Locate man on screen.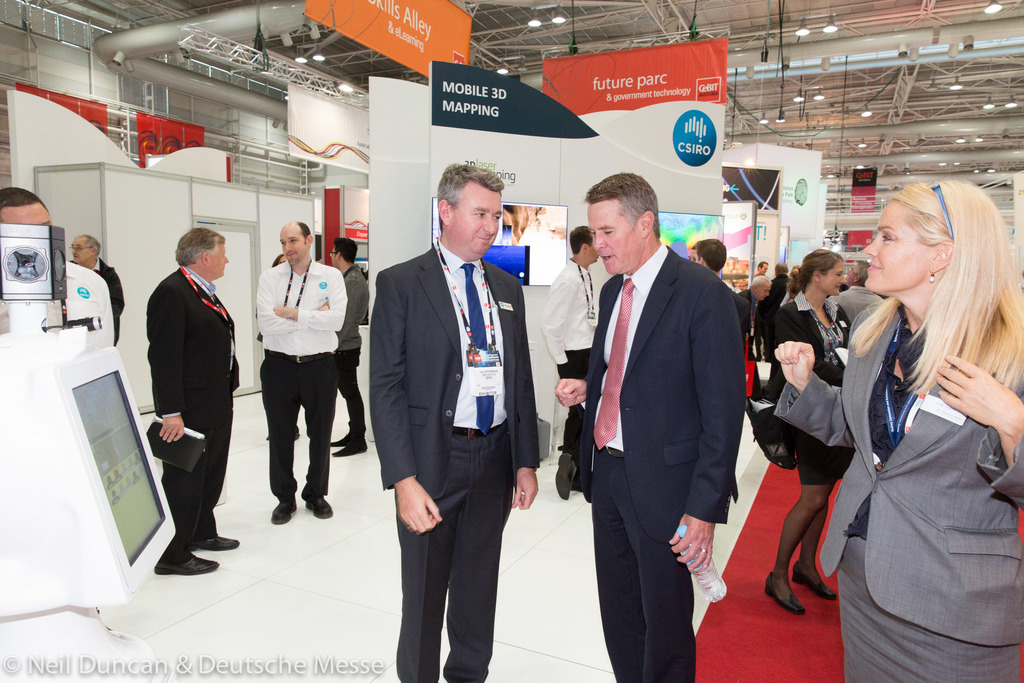
On screen at {"x1": 0, "y1": 184, "x2": 113, "y2": 338}.
